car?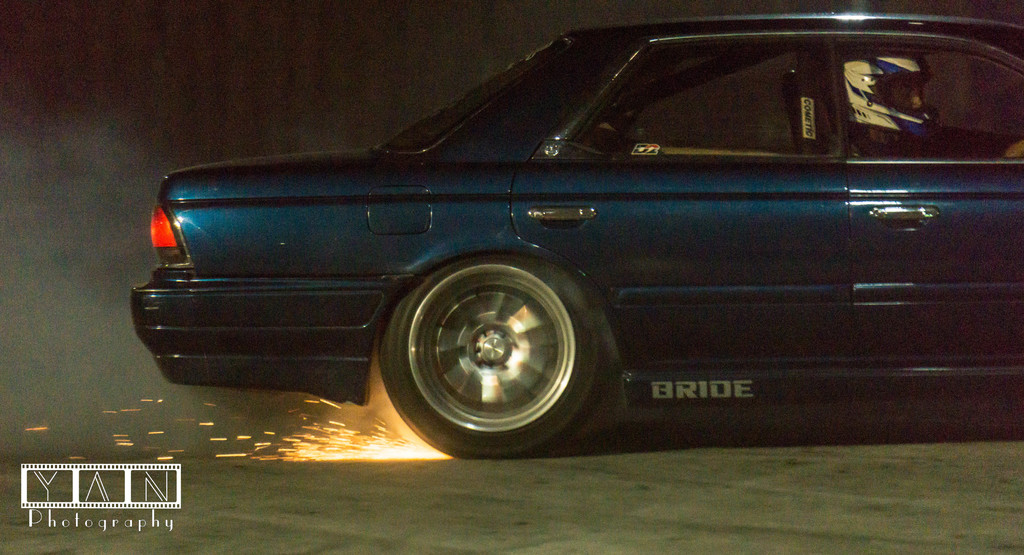
bbox=(65, 41, 1021, 470)
